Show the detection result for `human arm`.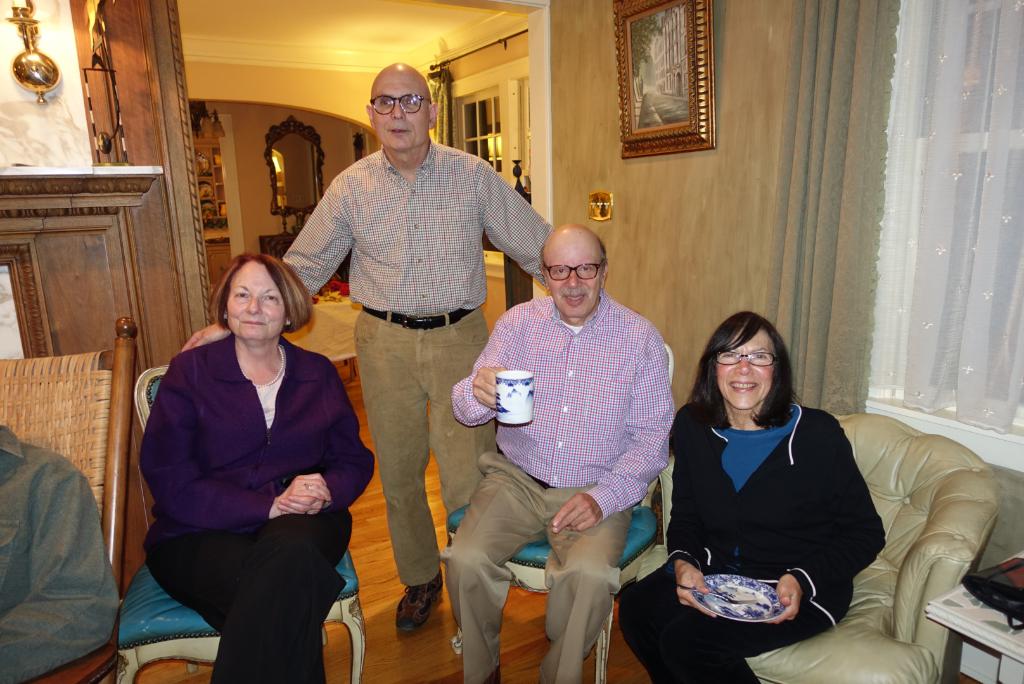
locate(147, 374, 321, 531).
